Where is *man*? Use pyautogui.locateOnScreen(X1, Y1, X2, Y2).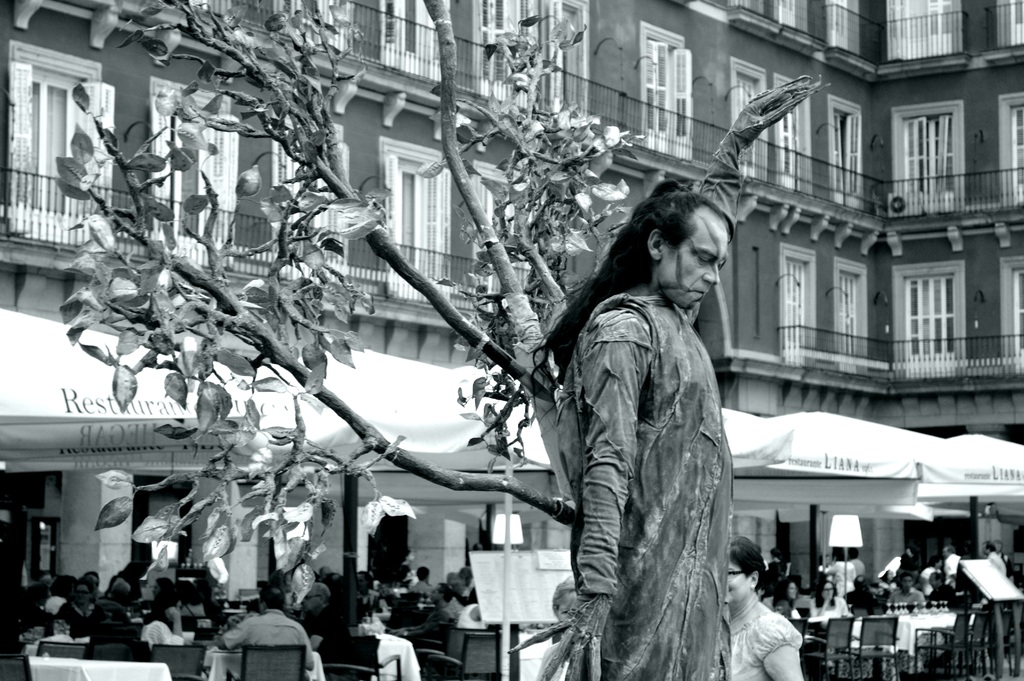
pyautogui.locateOnScreen(924, 570, 955, 608).
